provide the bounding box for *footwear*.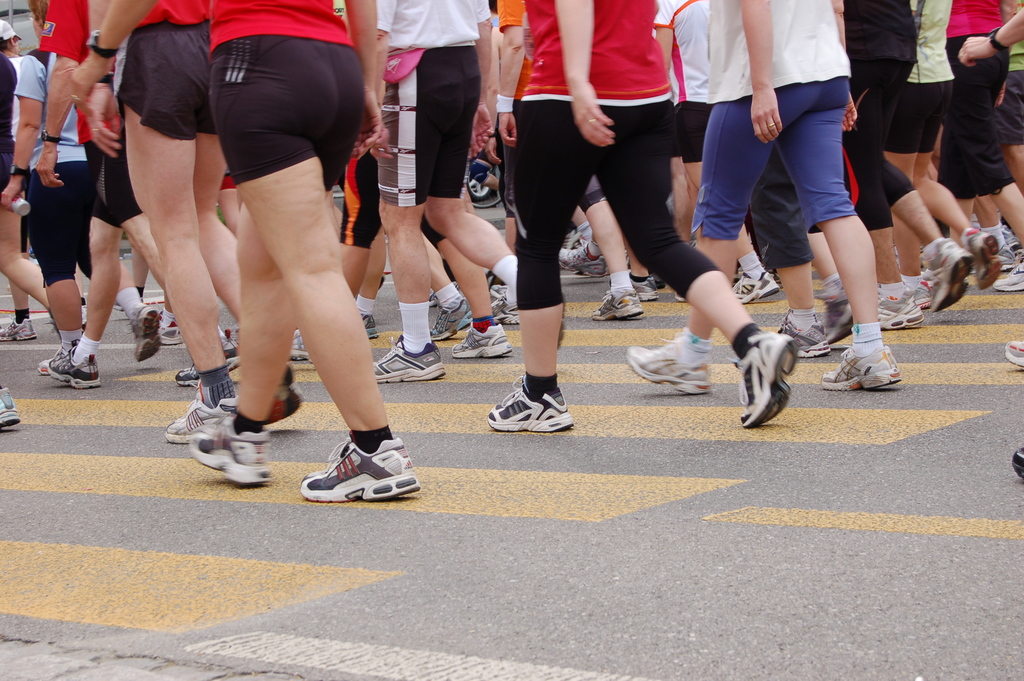
(1000,243,1017,270).
